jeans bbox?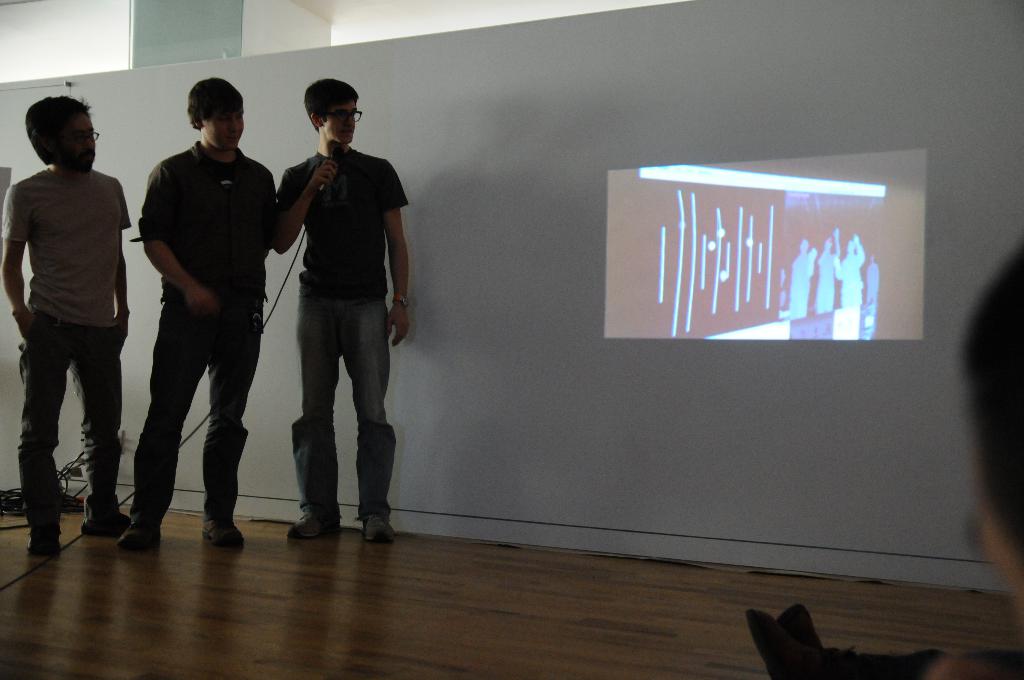
bbox=[128, 298, 262, 522]
